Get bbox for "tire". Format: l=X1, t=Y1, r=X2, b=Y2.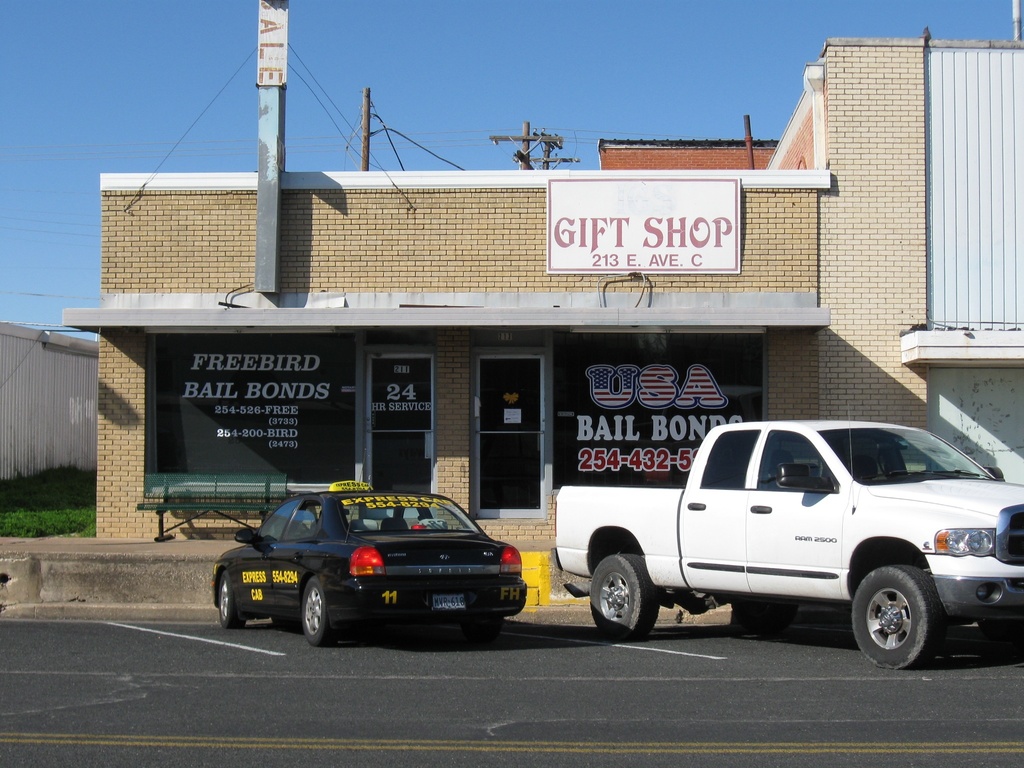
l=301, t=576, r=335, b=646.
